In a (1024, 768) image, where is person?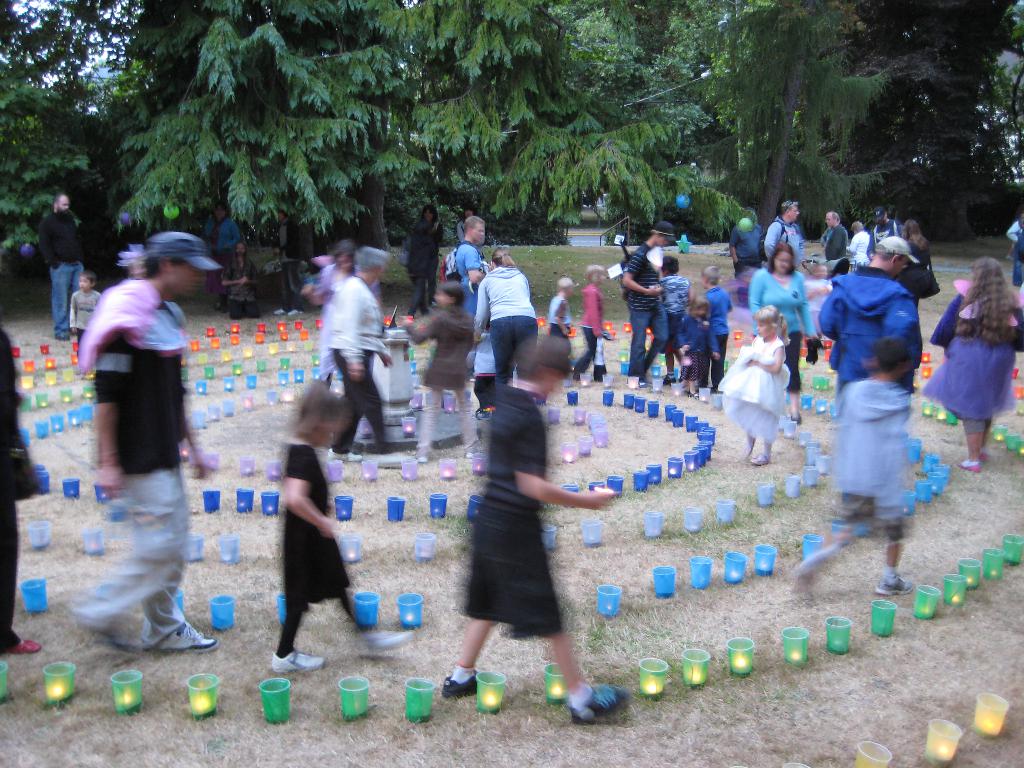
bbox=[570, 265, 604, 378].
